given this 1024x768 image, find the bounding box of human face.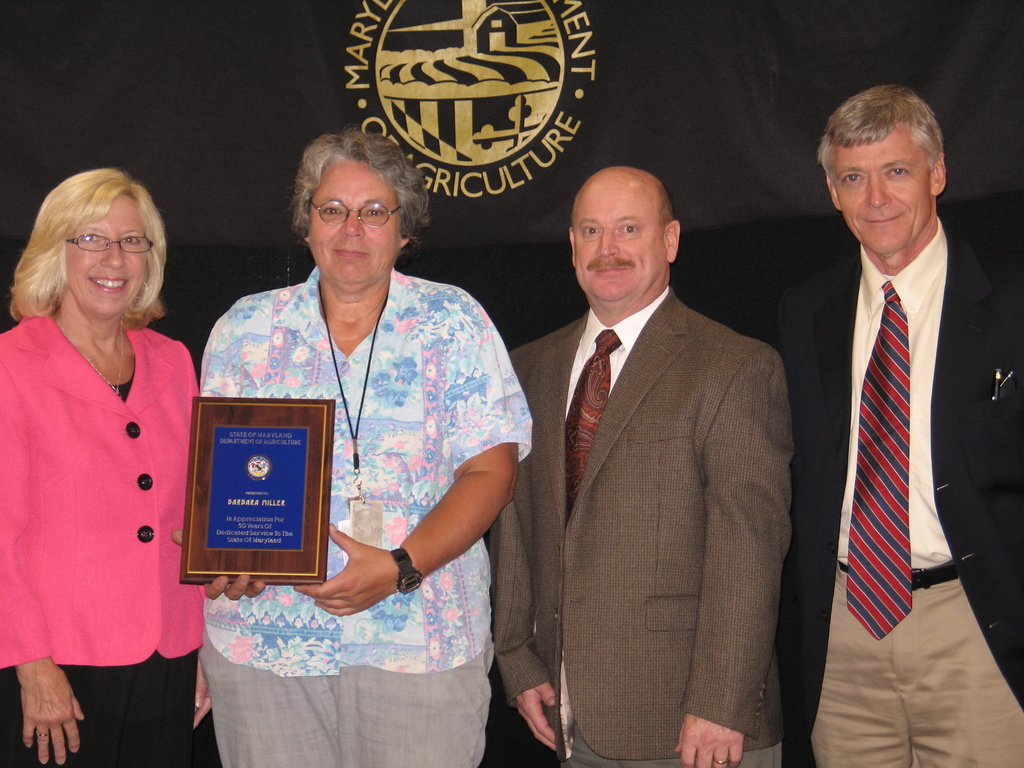
[66, 191, 149, 317].
